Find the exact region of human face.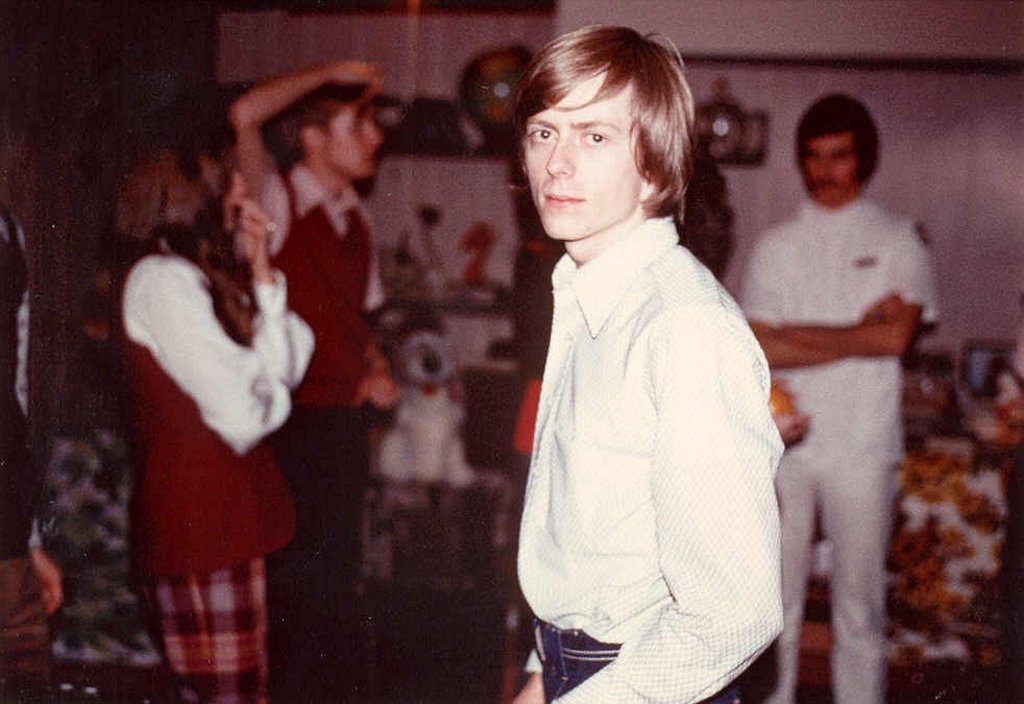
Exact region: x1=319 y1=101 x2=381 y2=173.
